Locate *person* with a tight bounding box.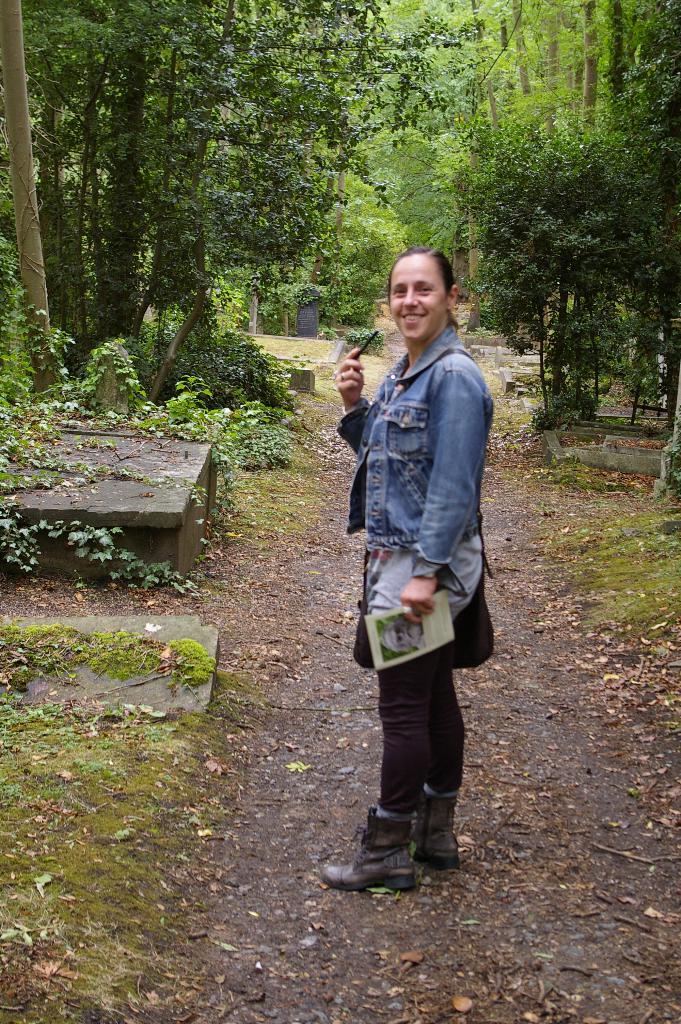
locate(336, 236, 505, 881).
